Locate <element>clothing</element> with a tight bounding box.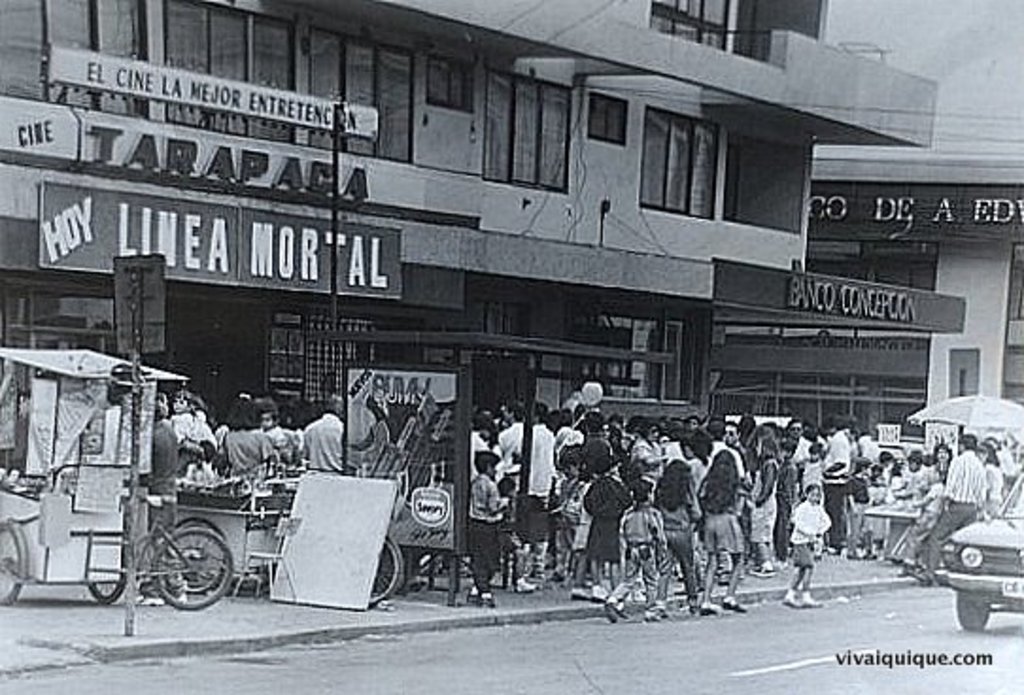
l=625, t=438, r=667, b=482.
